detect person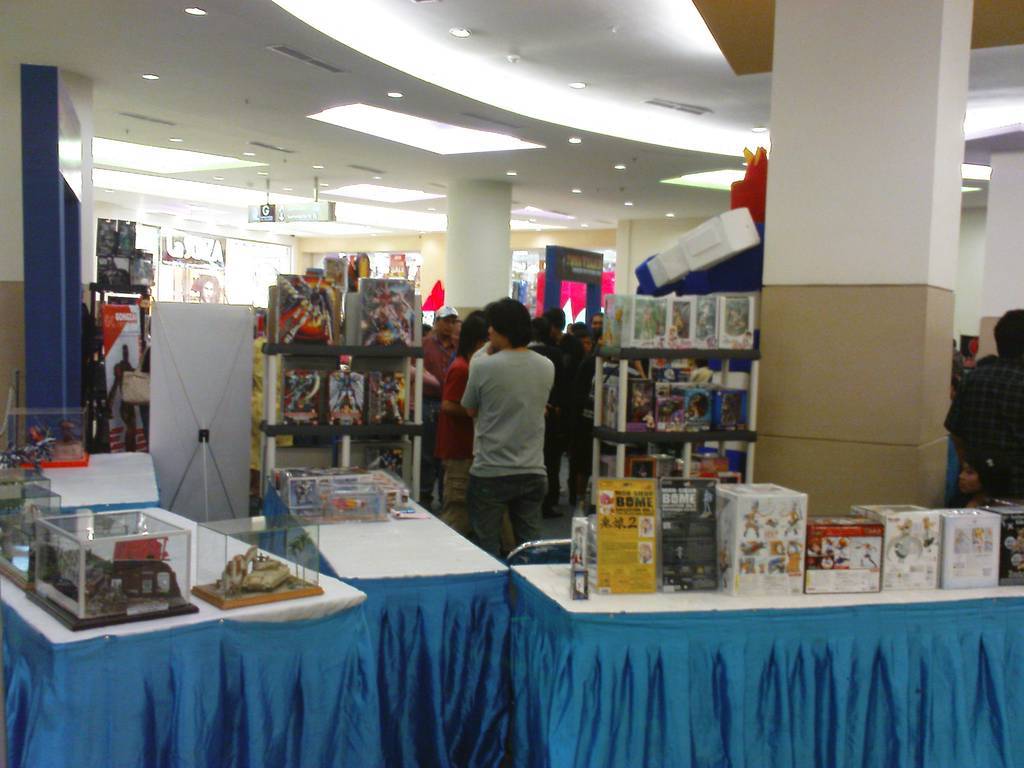
crop(525, 305, 578, 487)
